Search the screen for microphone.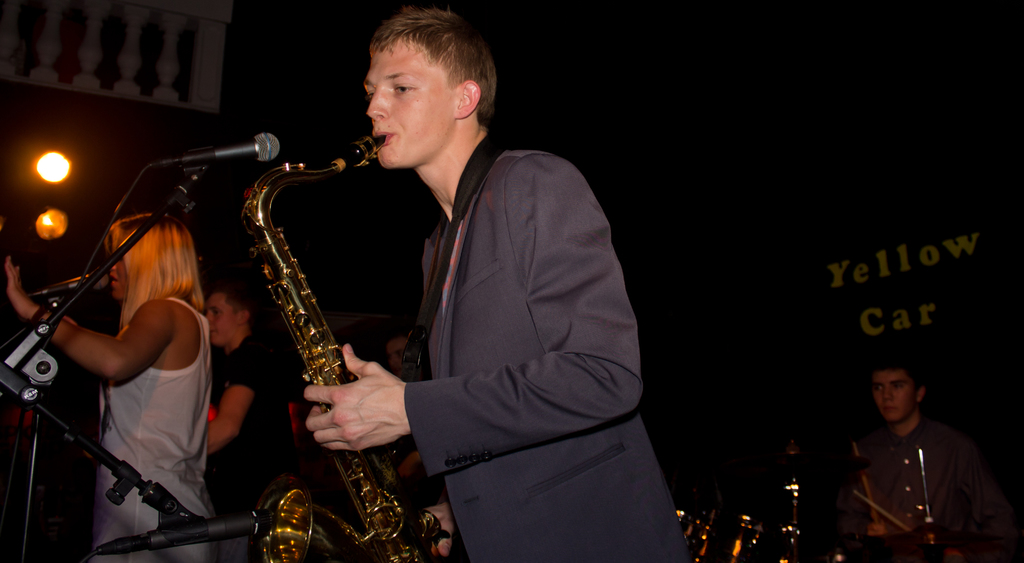
Found at detection(38, 263, 111, 295).
